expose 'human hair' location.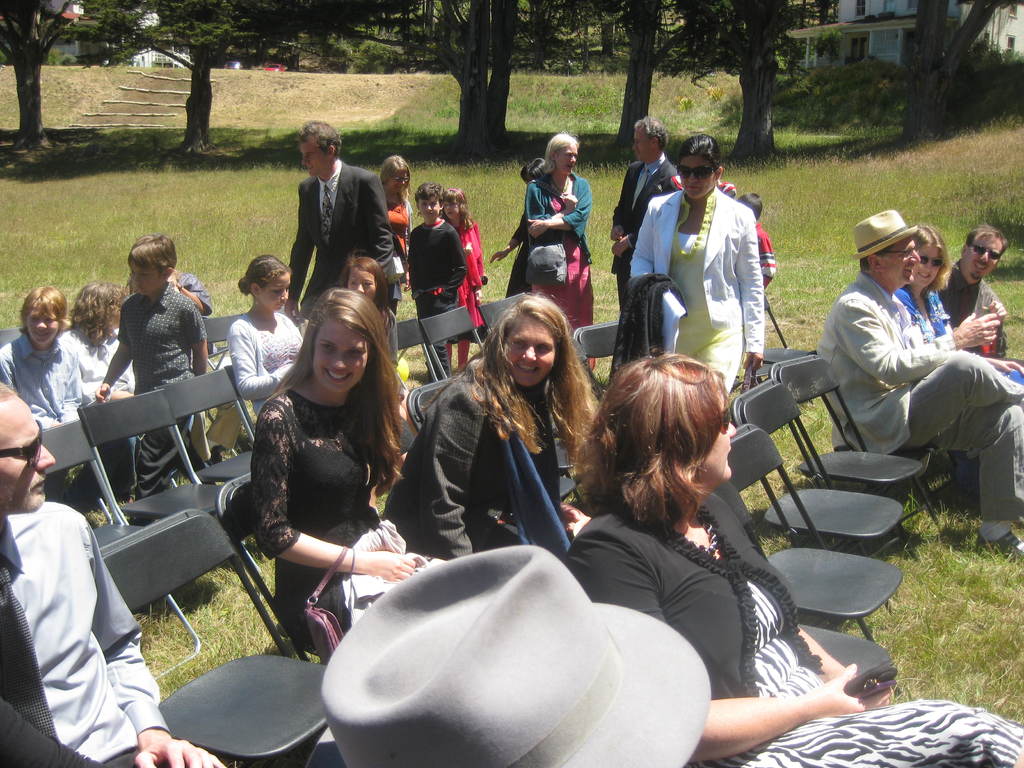
Exposed at (x1=435, y1=187, x2=471, y2=230).
